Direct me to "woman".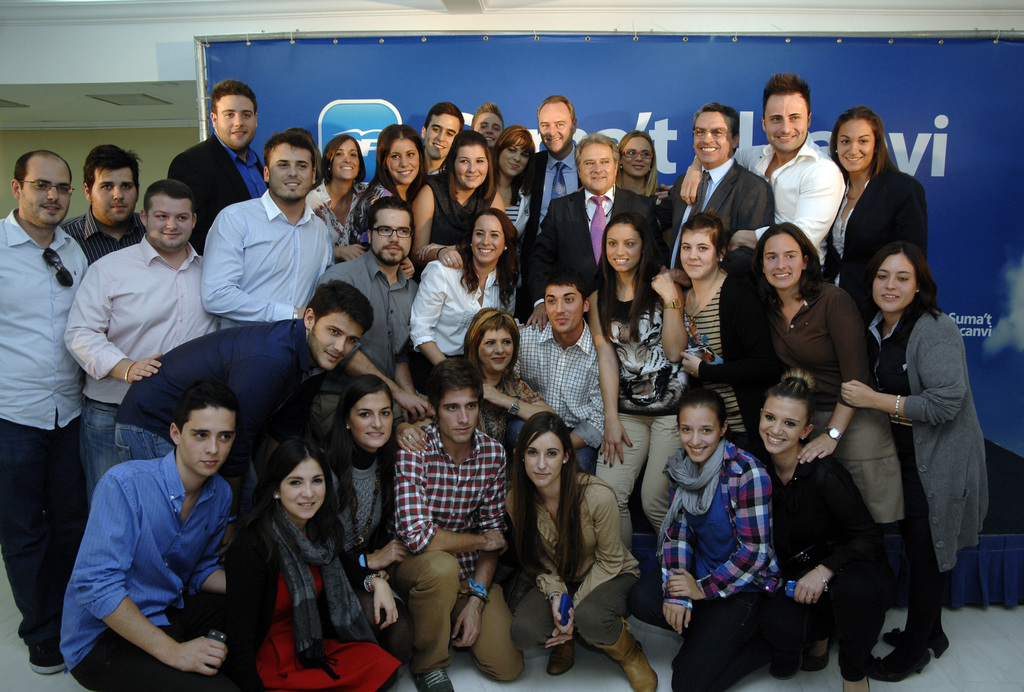
Direction: [229,435,410,691].
